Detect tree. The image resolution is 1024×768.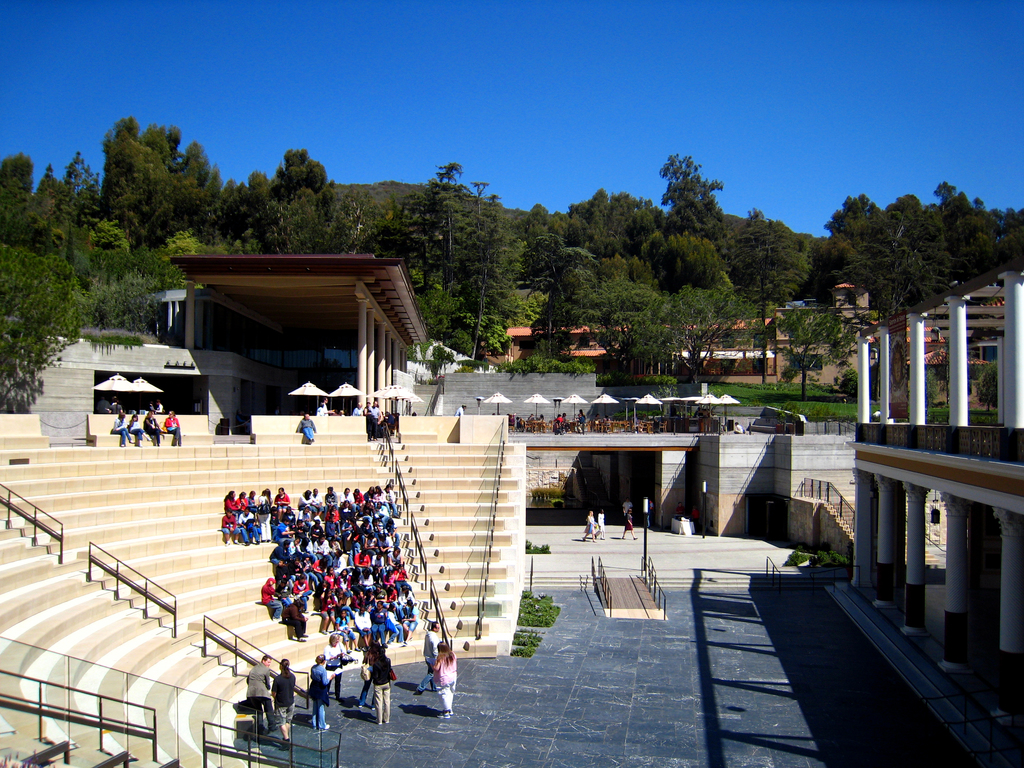
pyautogui.locateOnScreen(0, 150, 35, 204).
